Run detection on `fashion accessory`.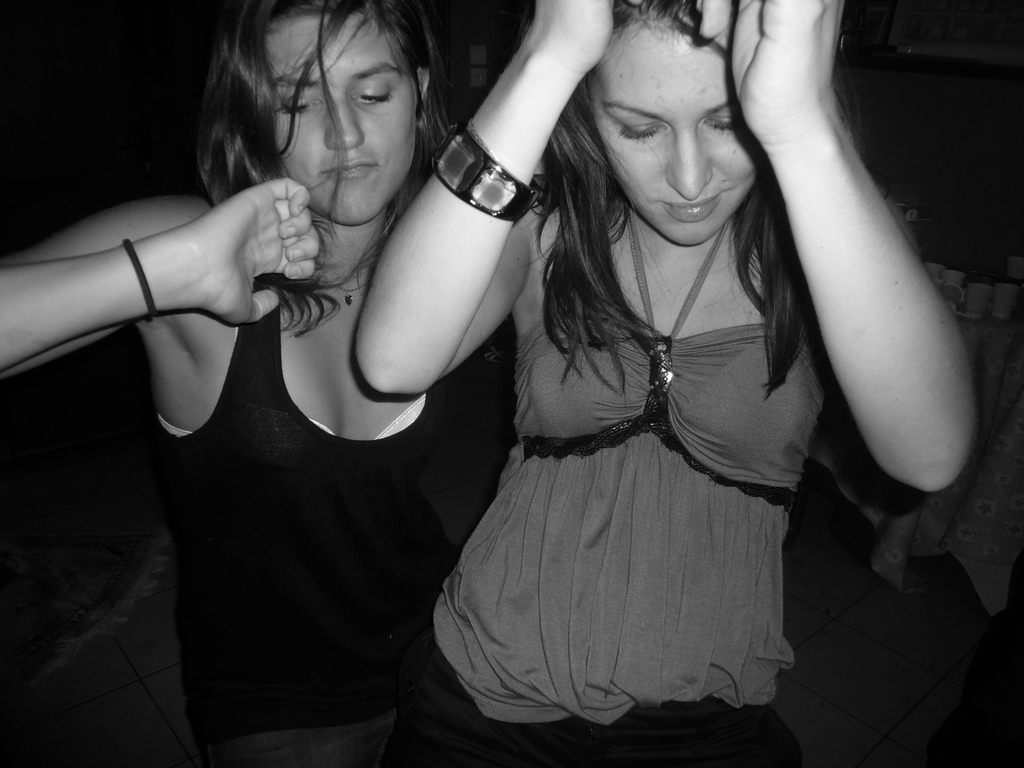
Result: rect(321, 271, 368, 306).
